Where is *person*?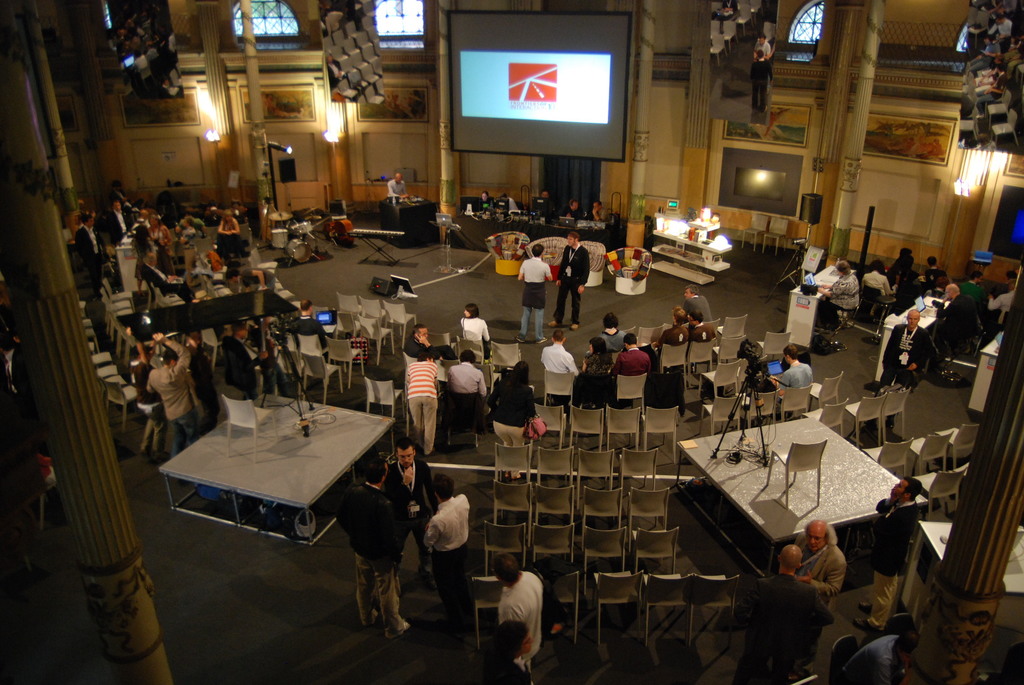
detection(488, 622, 539, 681).
